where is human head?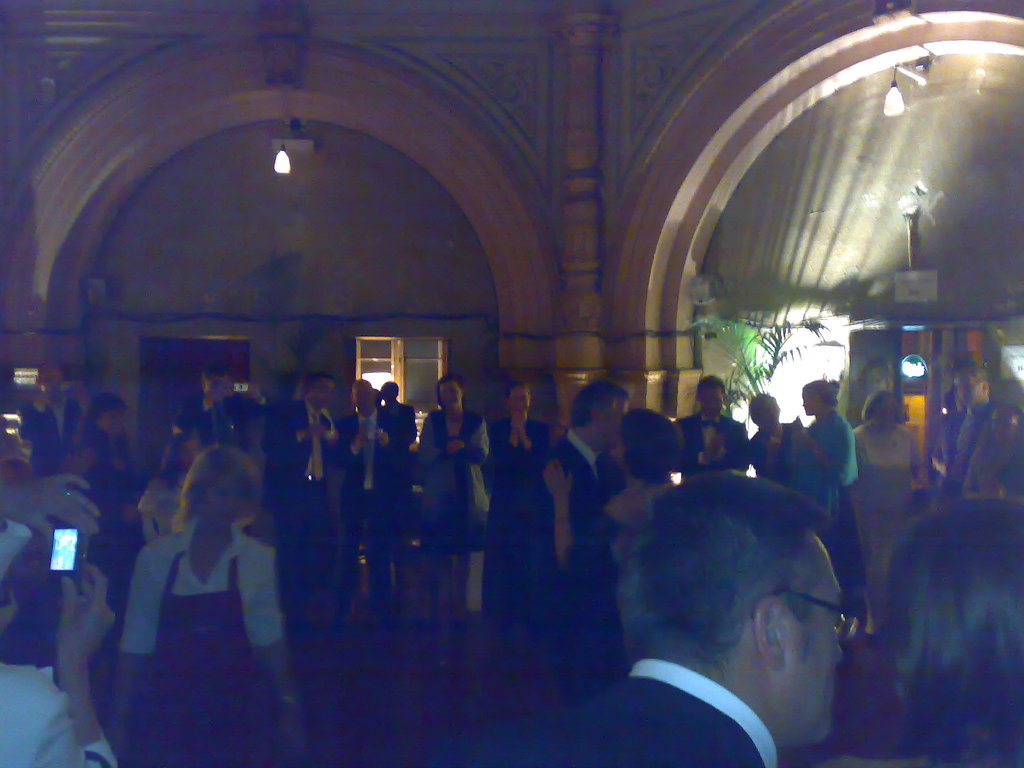
201/360/232/400.
